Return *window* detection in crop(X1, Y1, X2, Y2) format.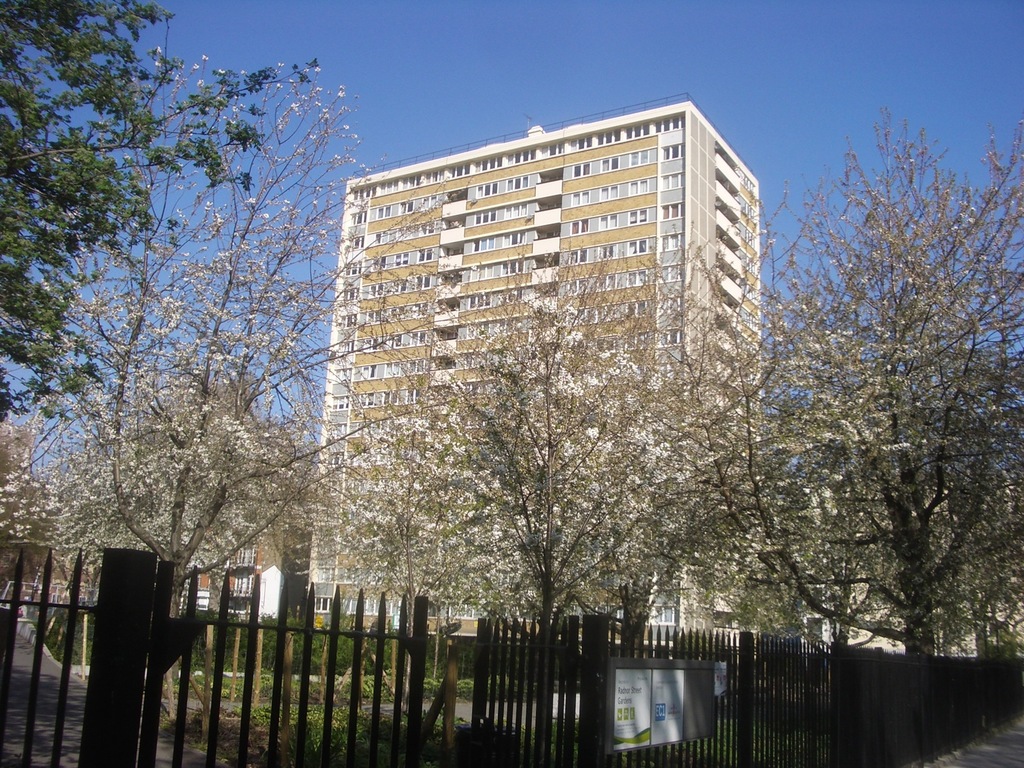
crop(353, 186, 373, 199).
